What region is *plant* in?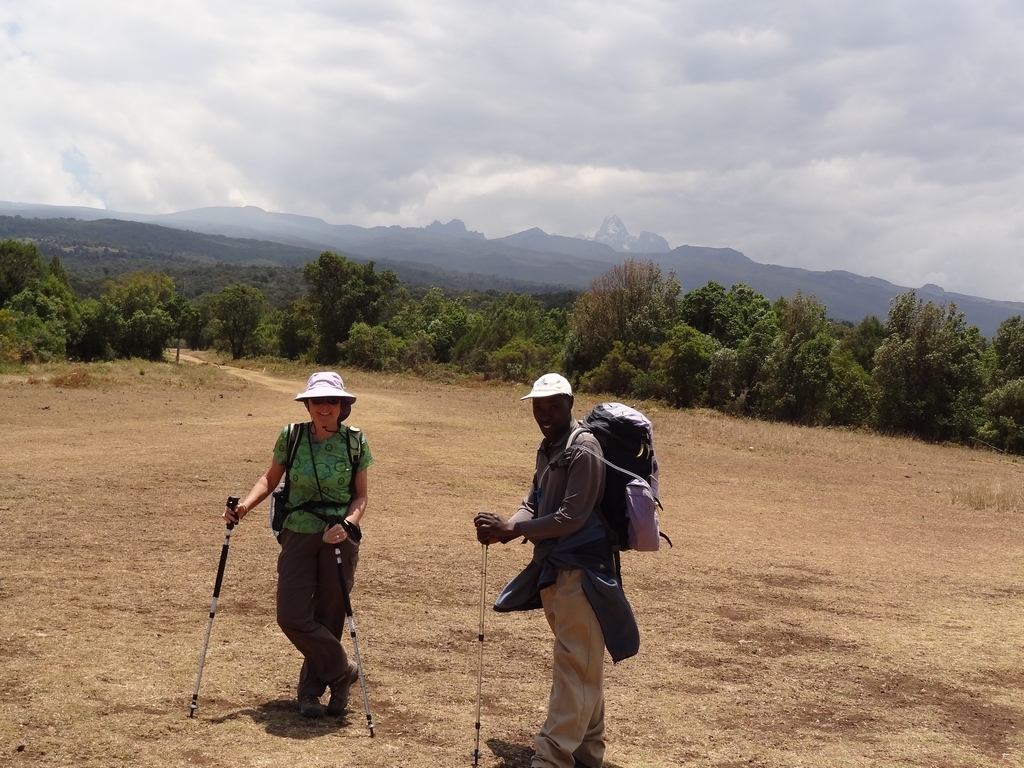
BBox(276, 296, 314, 370).
